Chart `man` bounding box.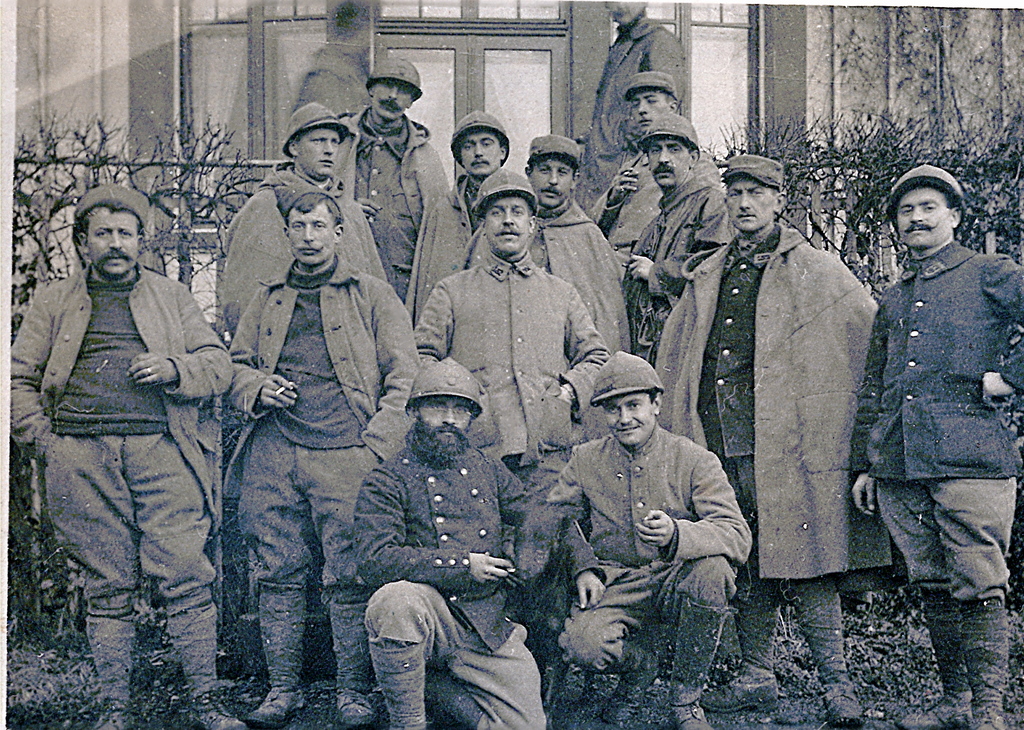
Charted: <bbox>854, 161, 1023, 729</bbox>.
